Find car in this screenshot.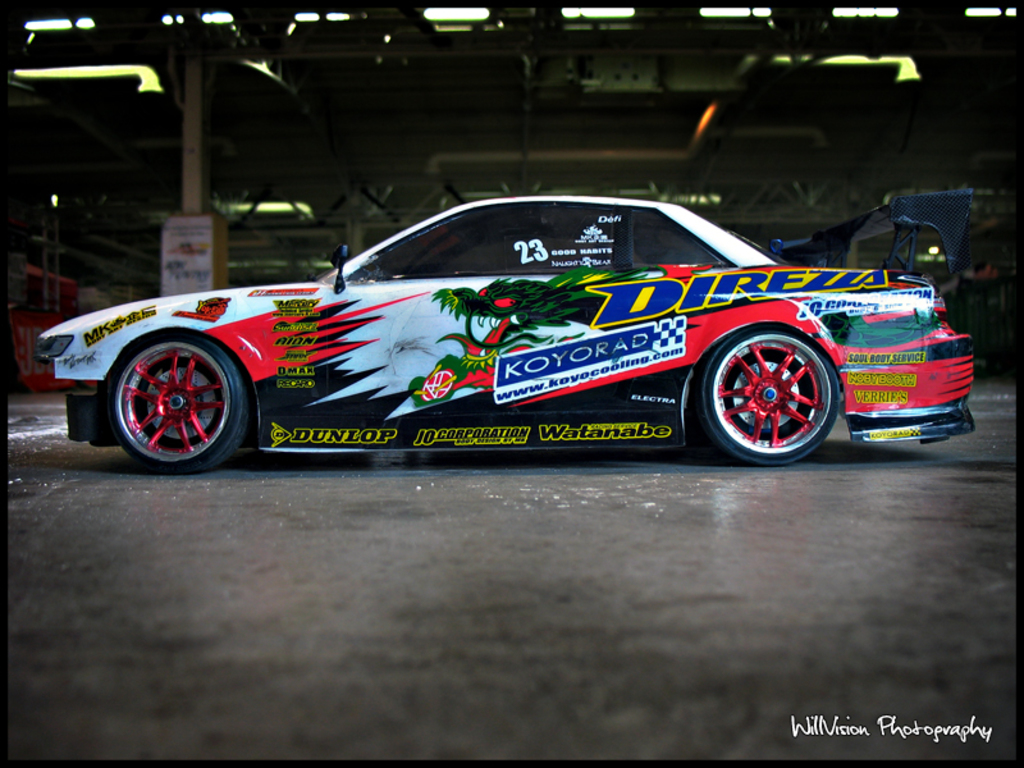
The bounding box for car is <region>874, 182, 1005, 307</region>.
